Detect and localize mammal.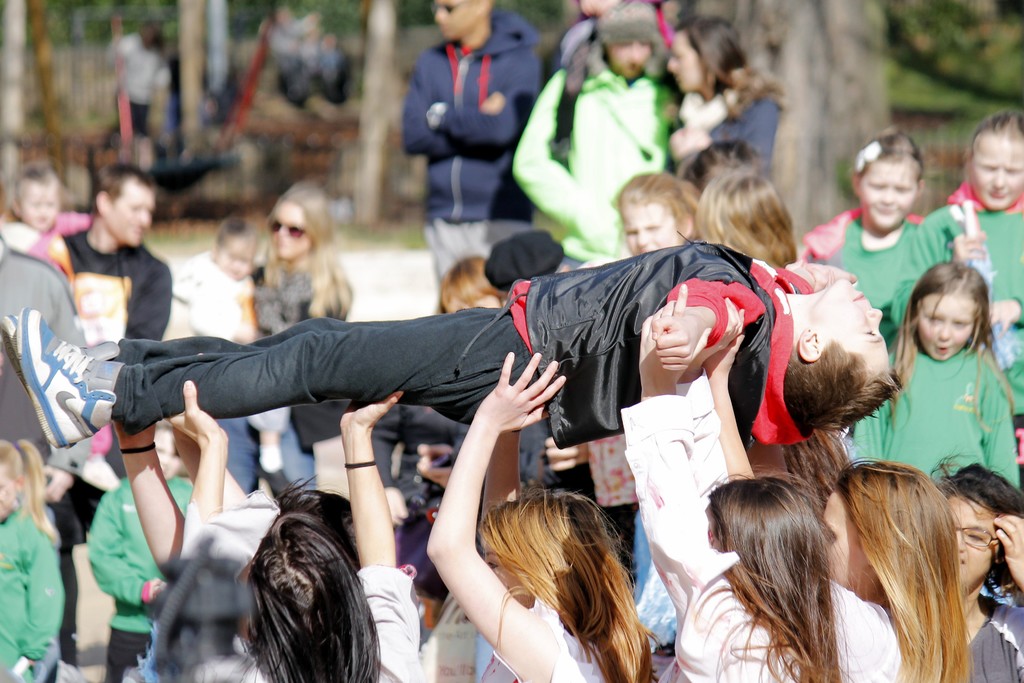
Localized at [691,154,799,265].
